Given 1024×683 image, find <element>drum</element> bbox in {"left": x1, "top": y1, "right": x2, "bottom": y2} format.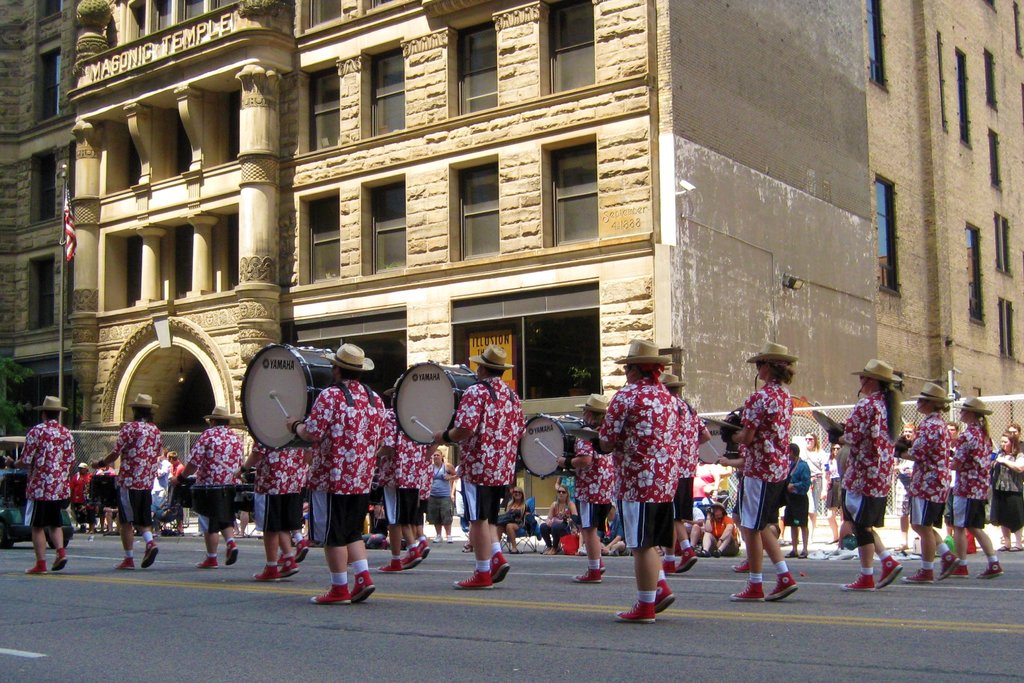
{"left": 698, "top": 421, "right": 728, "bottom": 463}.
